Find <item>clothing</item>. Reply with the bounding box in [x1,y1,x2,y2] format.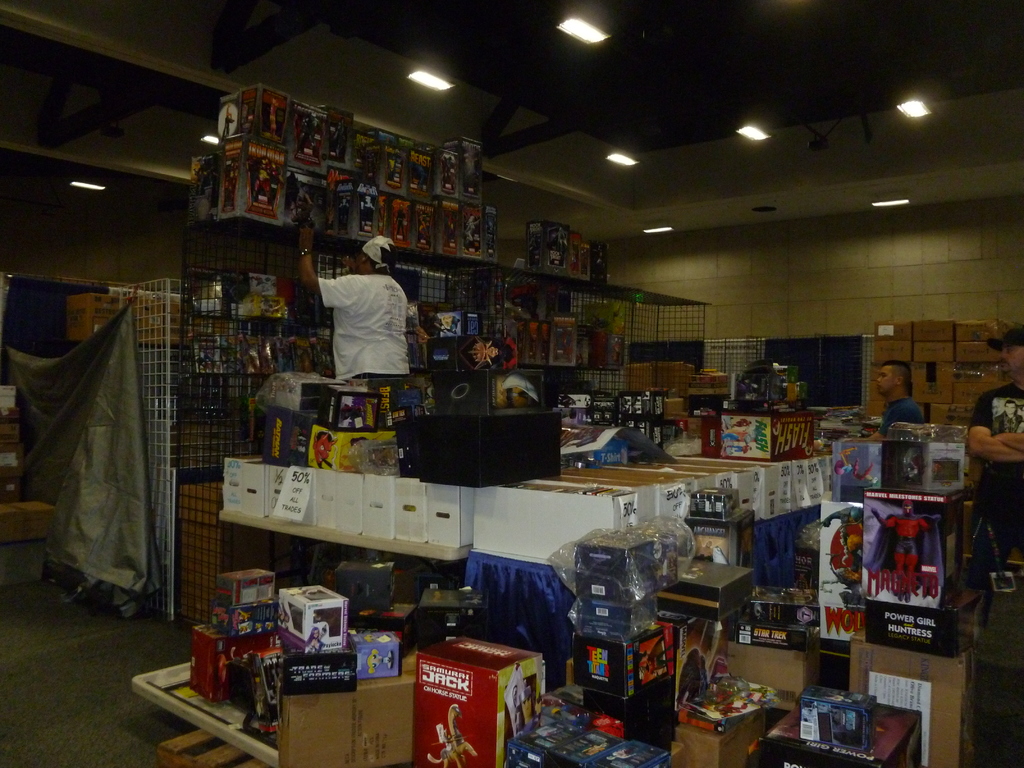
[888,394,924,430].
